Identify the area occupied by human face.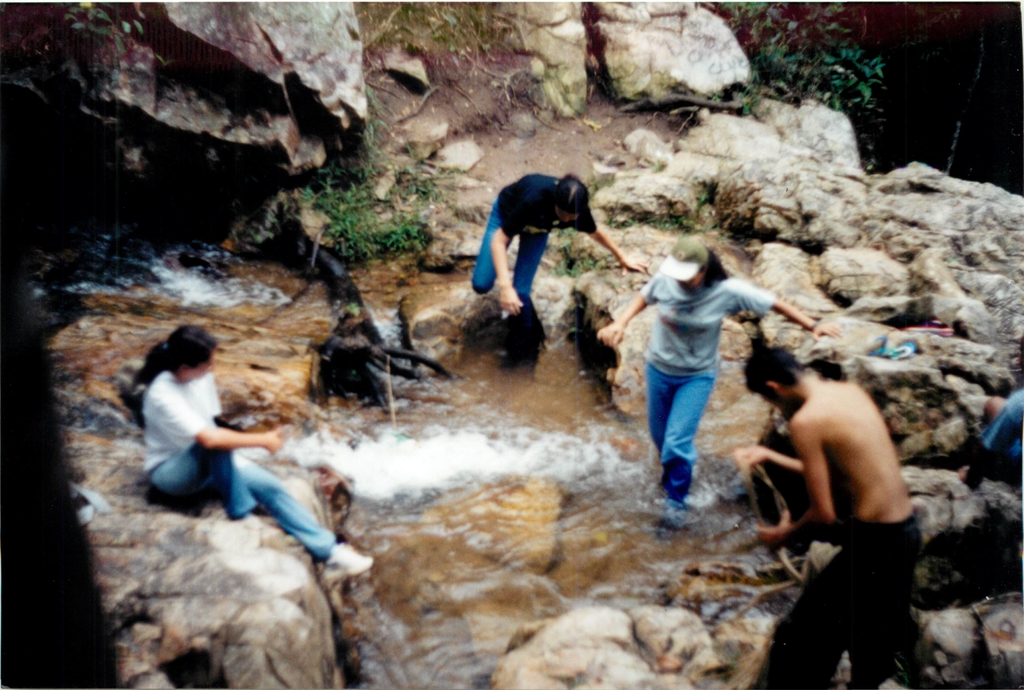
Area: [left=191, top=354, right=217, bottom=380].
